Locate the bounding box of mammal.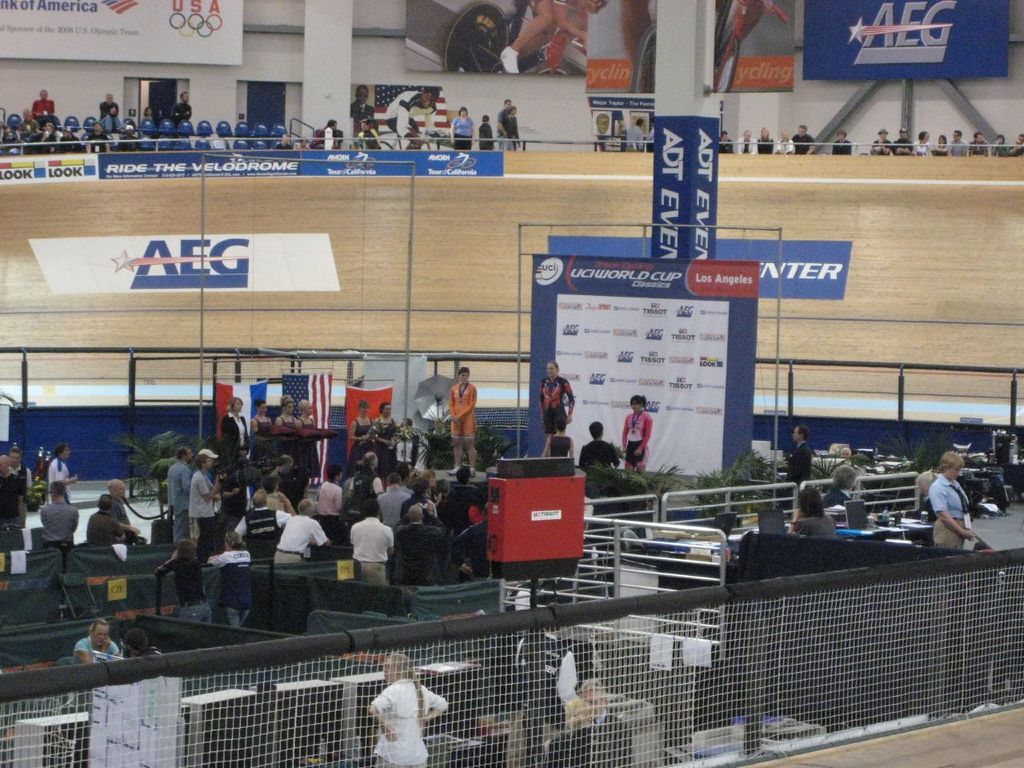
Bounding box: <region>260, 474, 294, 514</region>.
